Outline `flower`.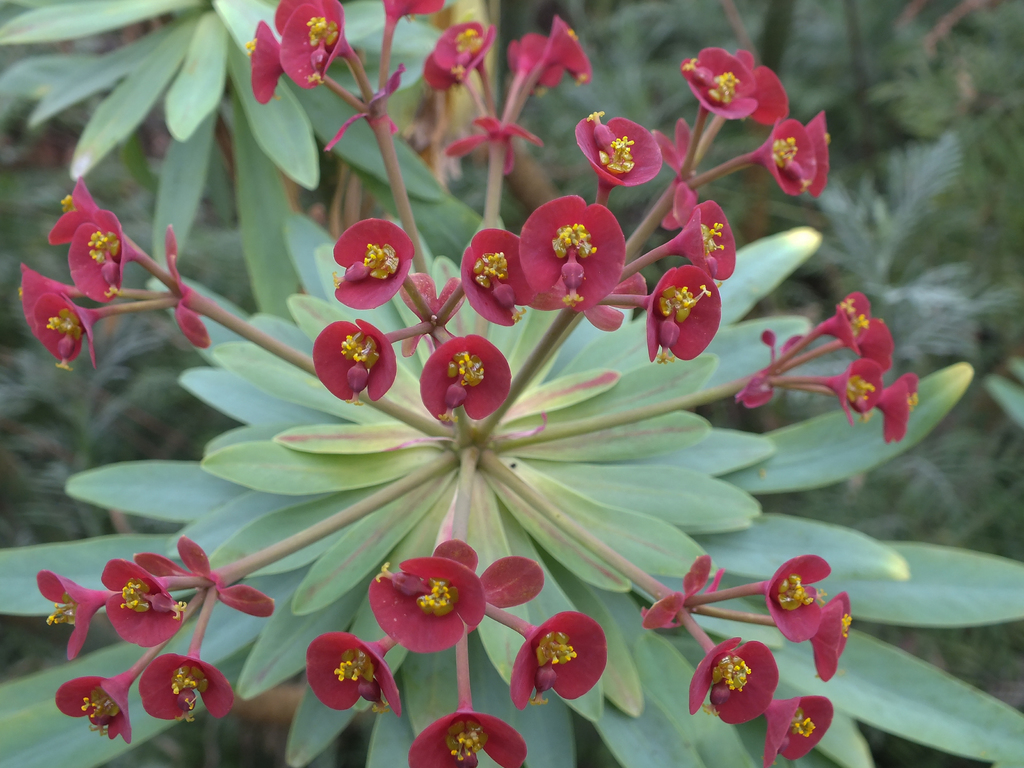
Outline: <bbox>167, 225, 214, 351</bbox>.
